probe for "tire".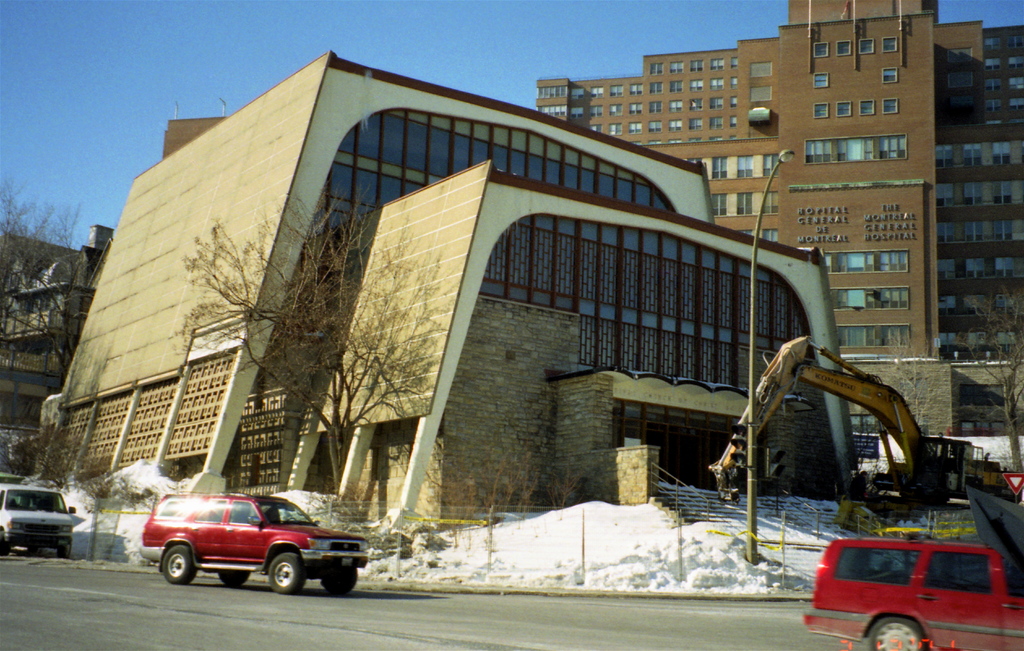
Probe result: box=[222, 572, 248, 591].
